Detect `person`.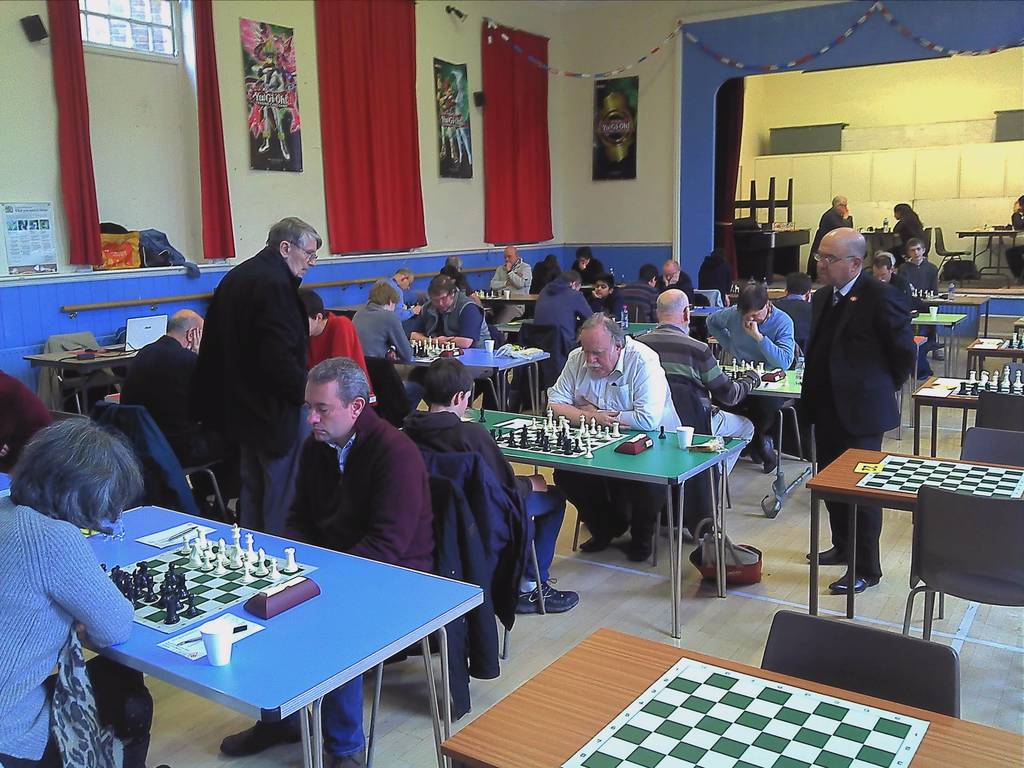
Detected at box(540, 249, 554, 291).
